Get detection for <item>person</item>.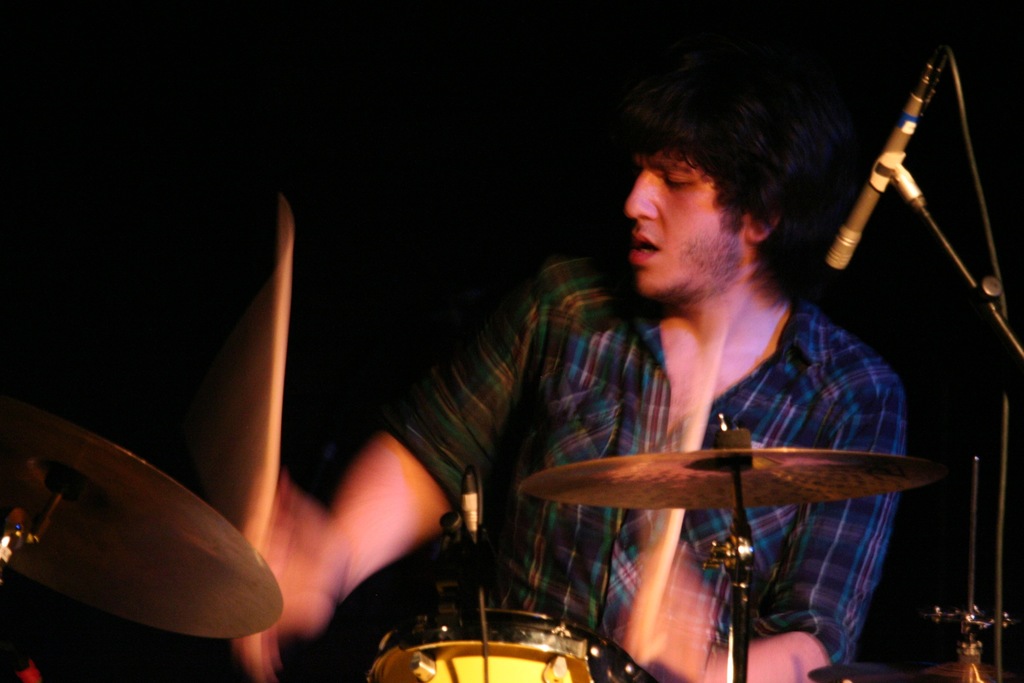
Detection: 268/84/863/640.
